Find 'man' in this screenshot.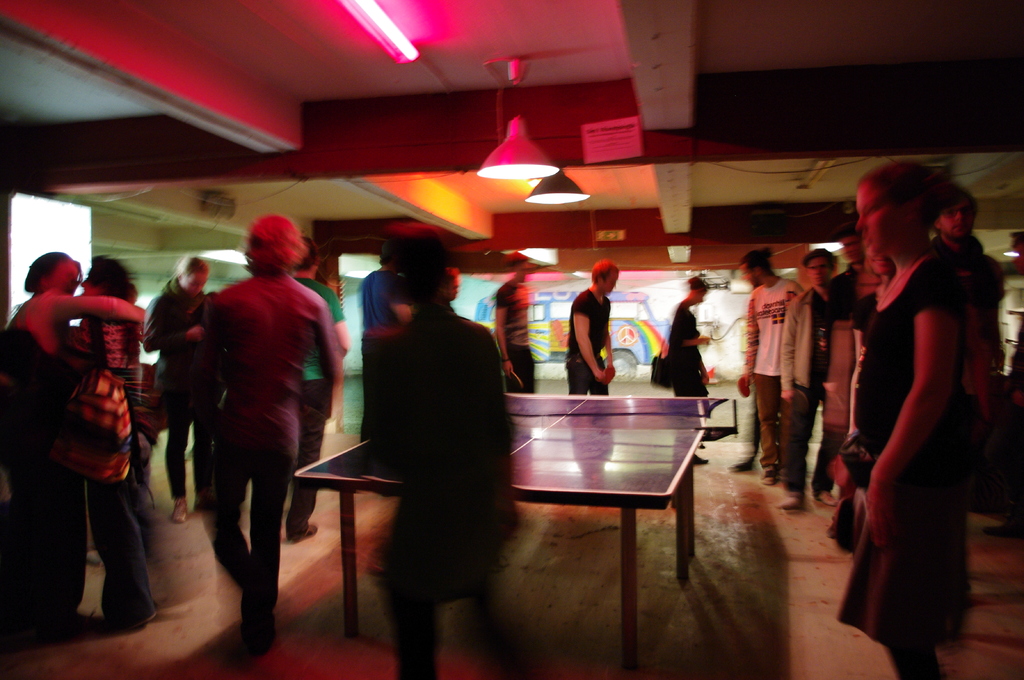
The bounding box for 'man' is [925, 189, 980, 280].
